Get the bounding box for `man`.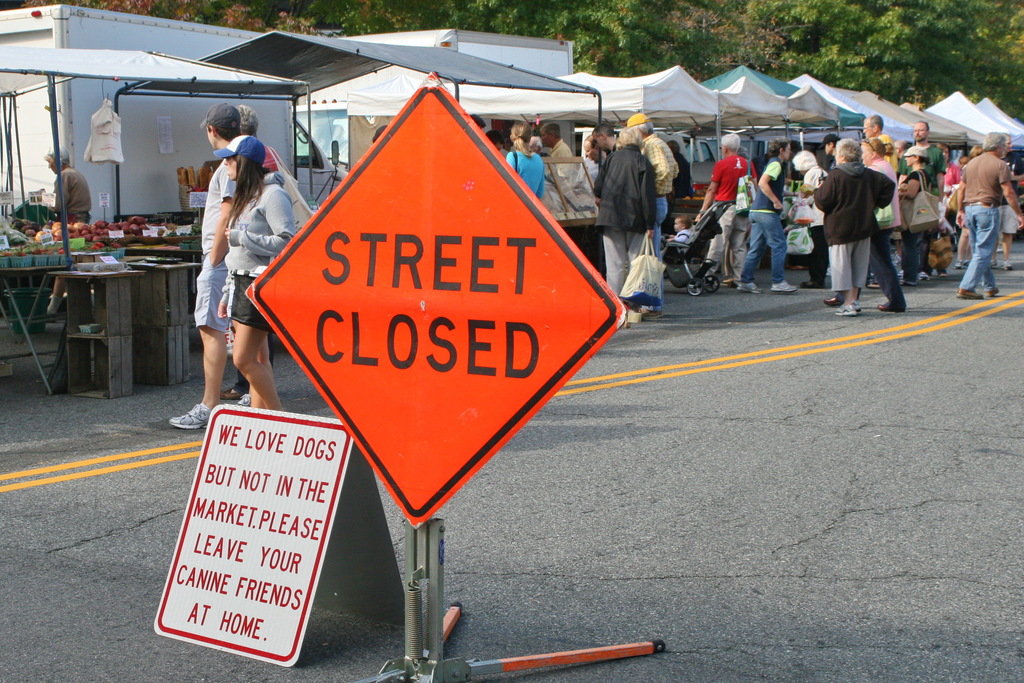
select_region(896, 120, 947, 281).
